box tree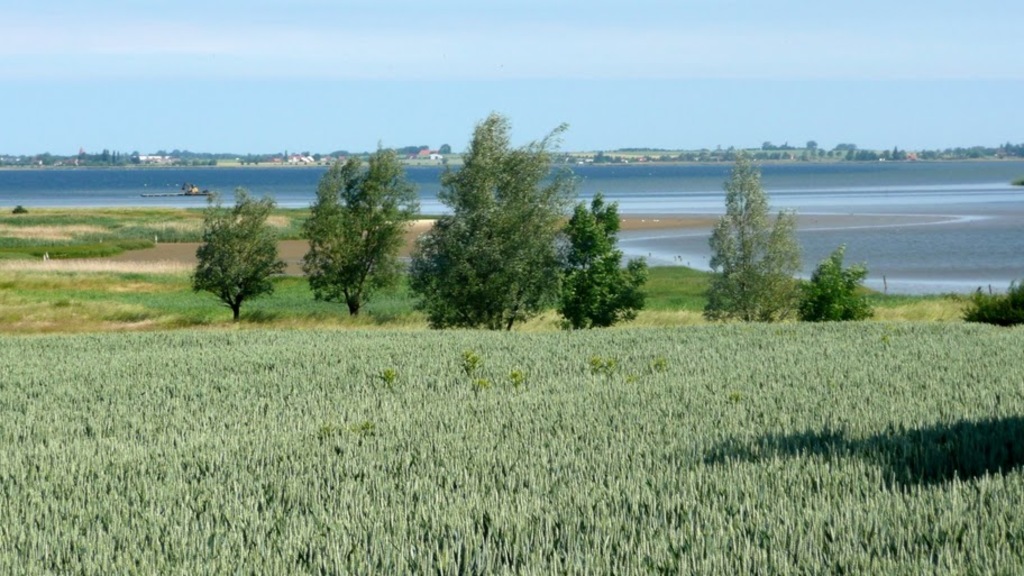
[x1=559, y1=191, x2=648, y2=328]
